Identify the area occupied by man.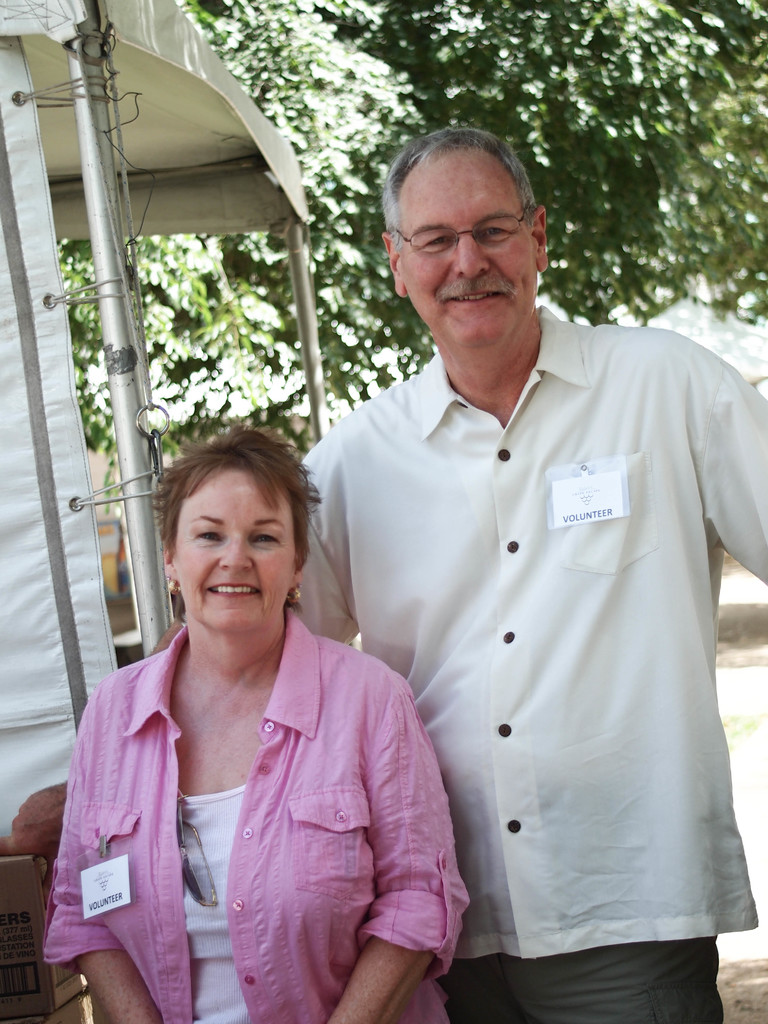
Area: bbox=(13, 102, 767, 1023).
